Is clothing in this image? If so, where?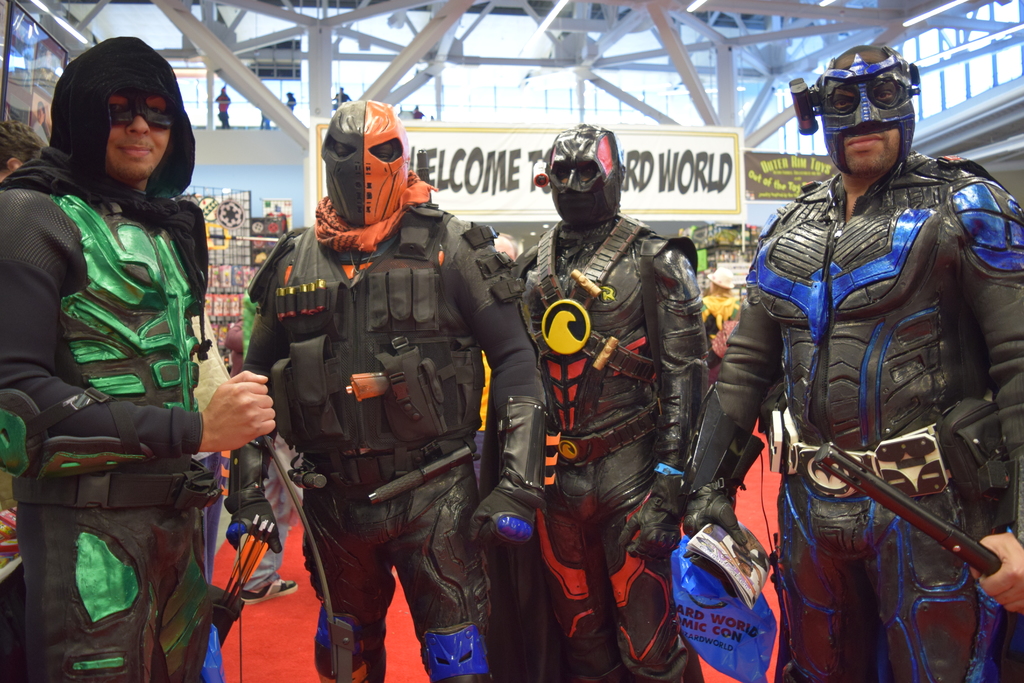
Yes, at pyautogui.locateOnScreen(255, 189, 546, 679).
